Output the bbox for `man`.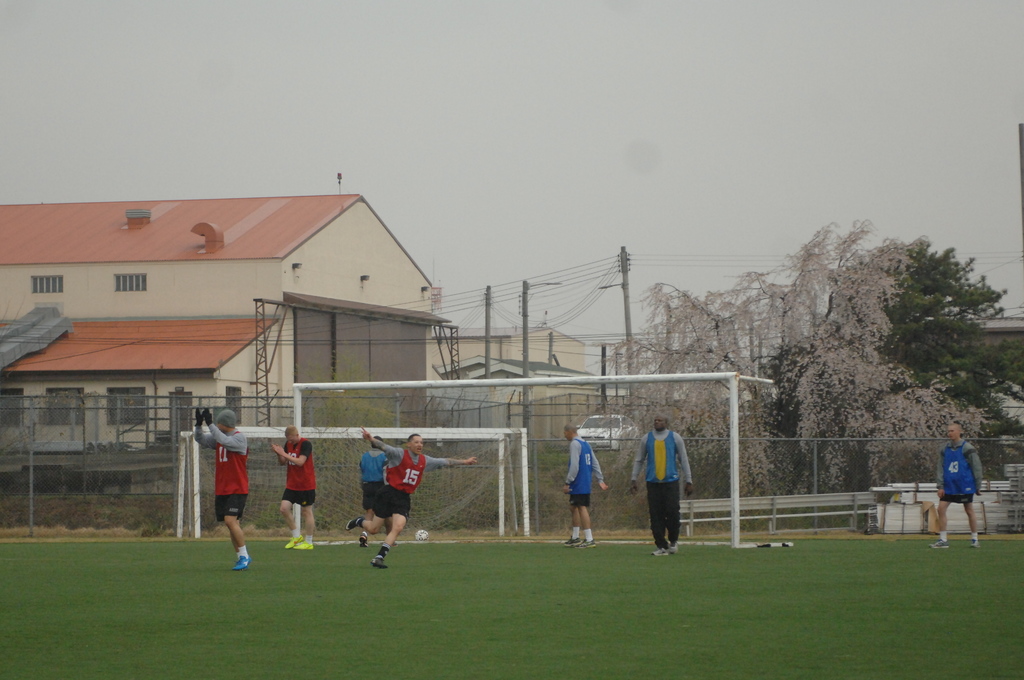
bbox=[545, 410, 609, 558].
